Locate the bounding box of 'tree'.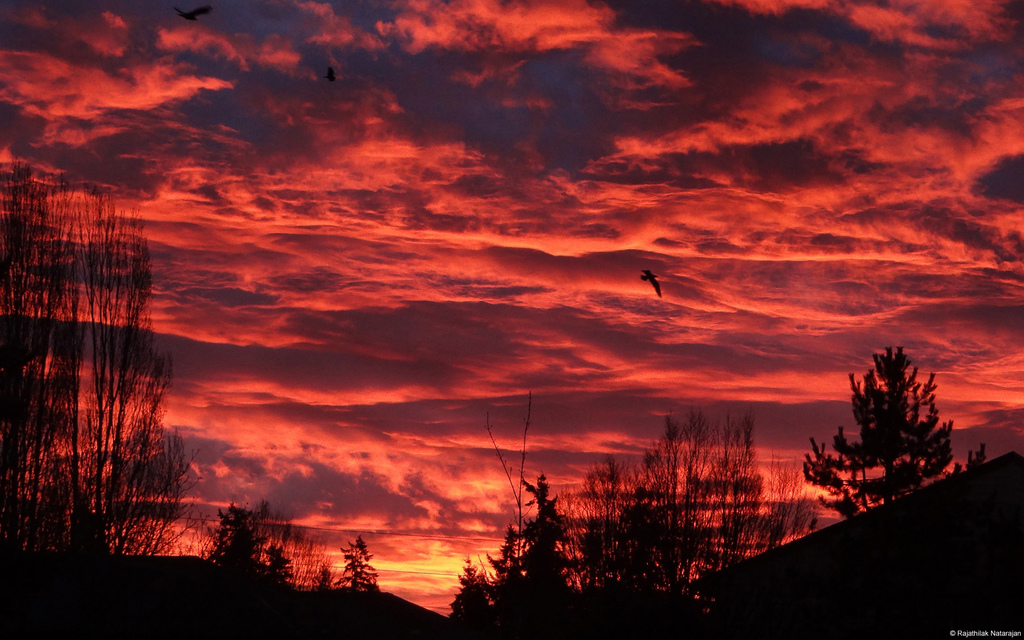
Bounding box: [509, 468, 572, 614].
